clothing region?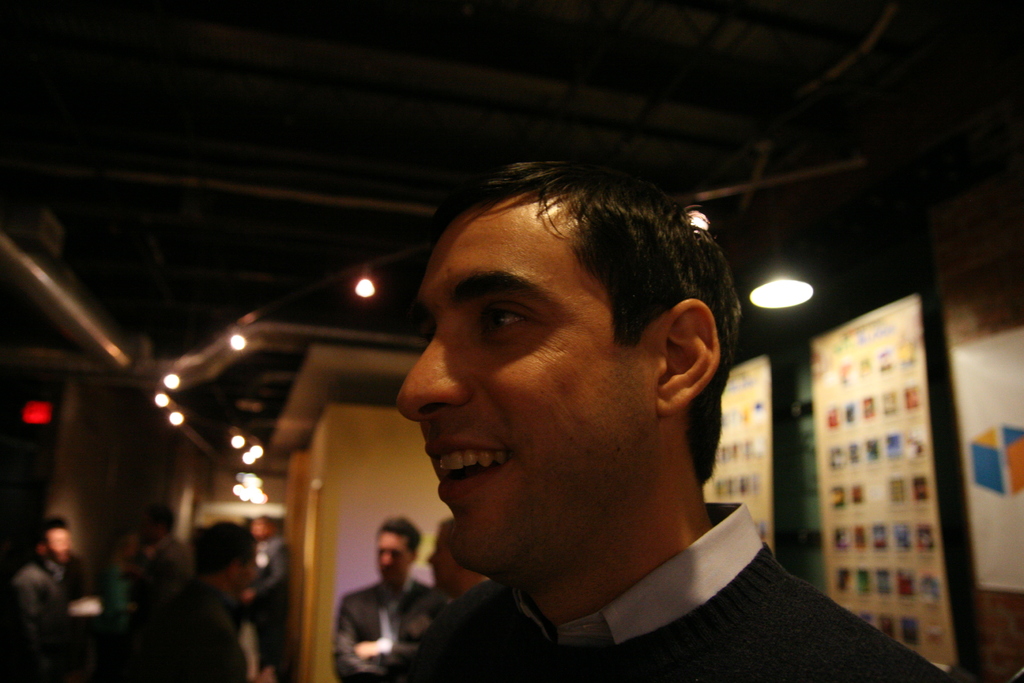
pyautogui.locateOnScreen(167, 583, 256, 682)
